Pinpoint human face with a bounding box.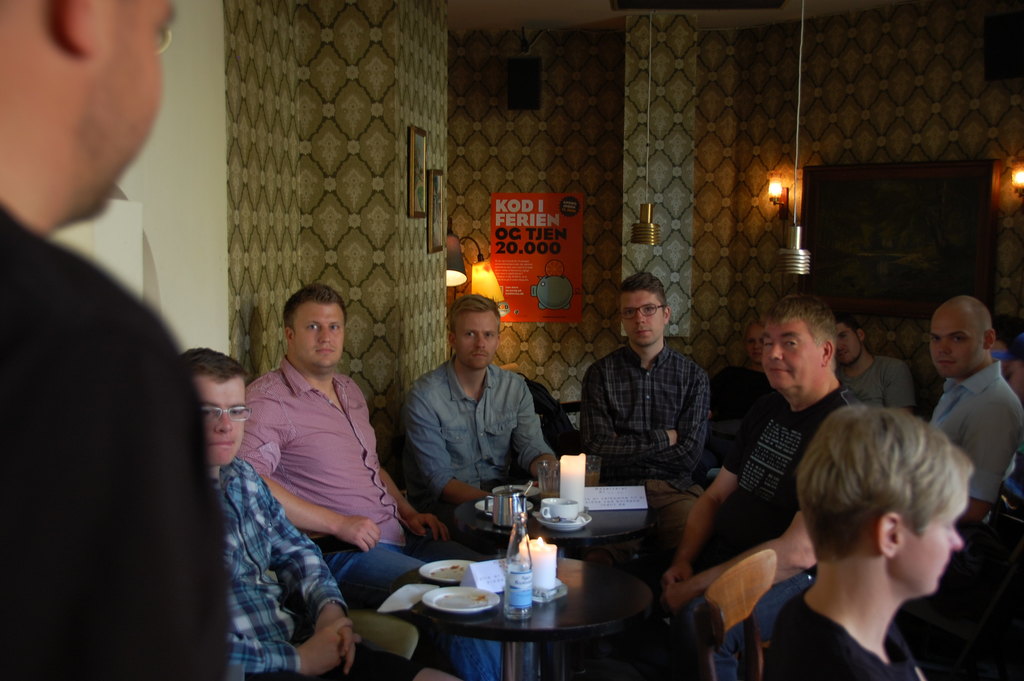
(x1=617, y1=289, x2=662, y2=344).
